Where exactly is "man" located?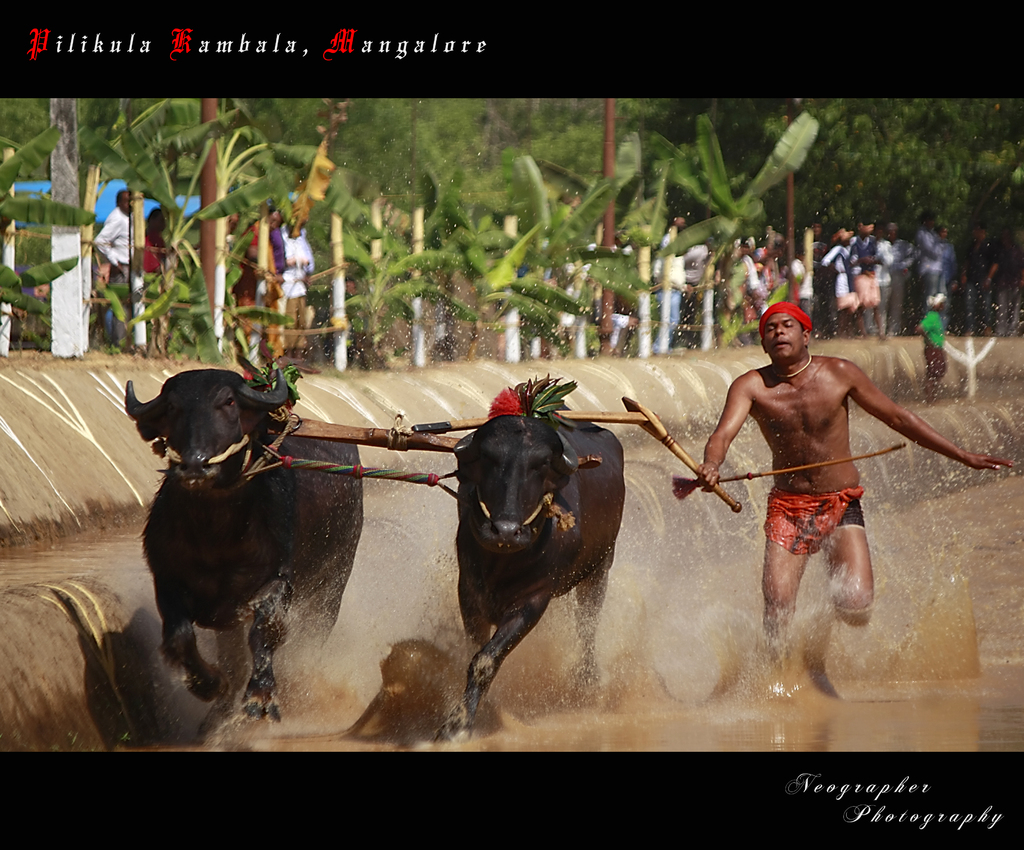
Its bounding box is (left=655, top=213, right=692, bottom=358).
